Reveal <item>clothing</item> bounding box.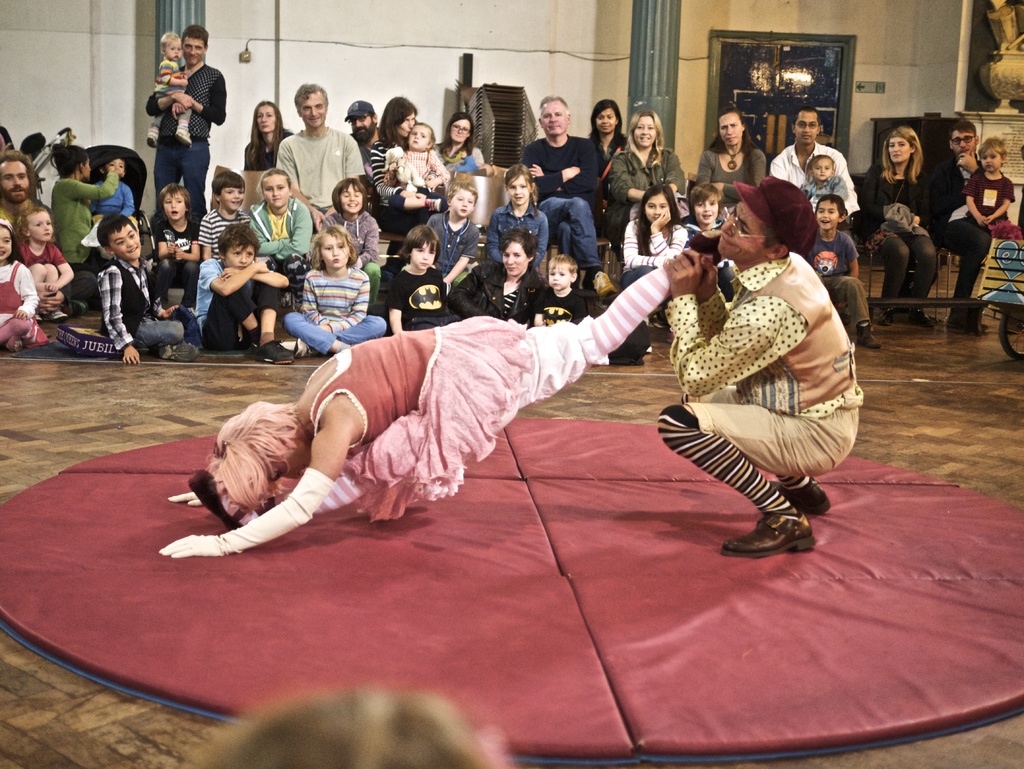
Revealed: <bbox>925, 147, 969, 219</bbox>.
